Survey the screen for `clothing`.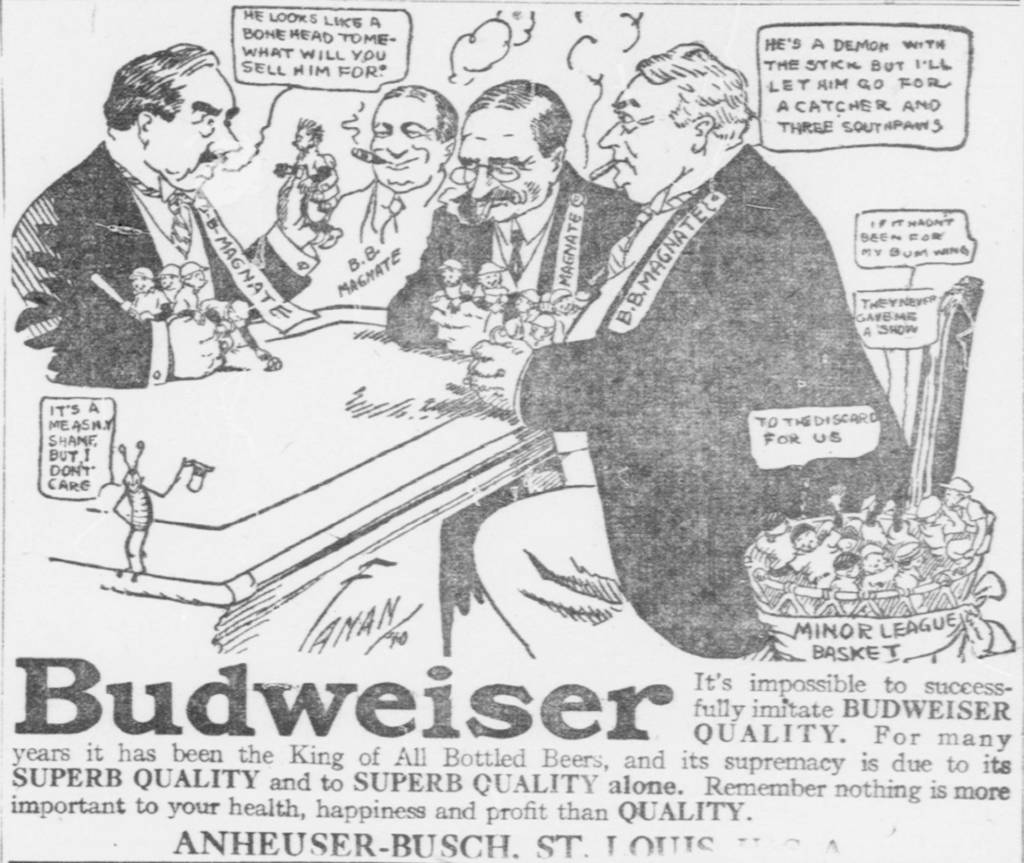
Survey found: (298,179,470,316).
